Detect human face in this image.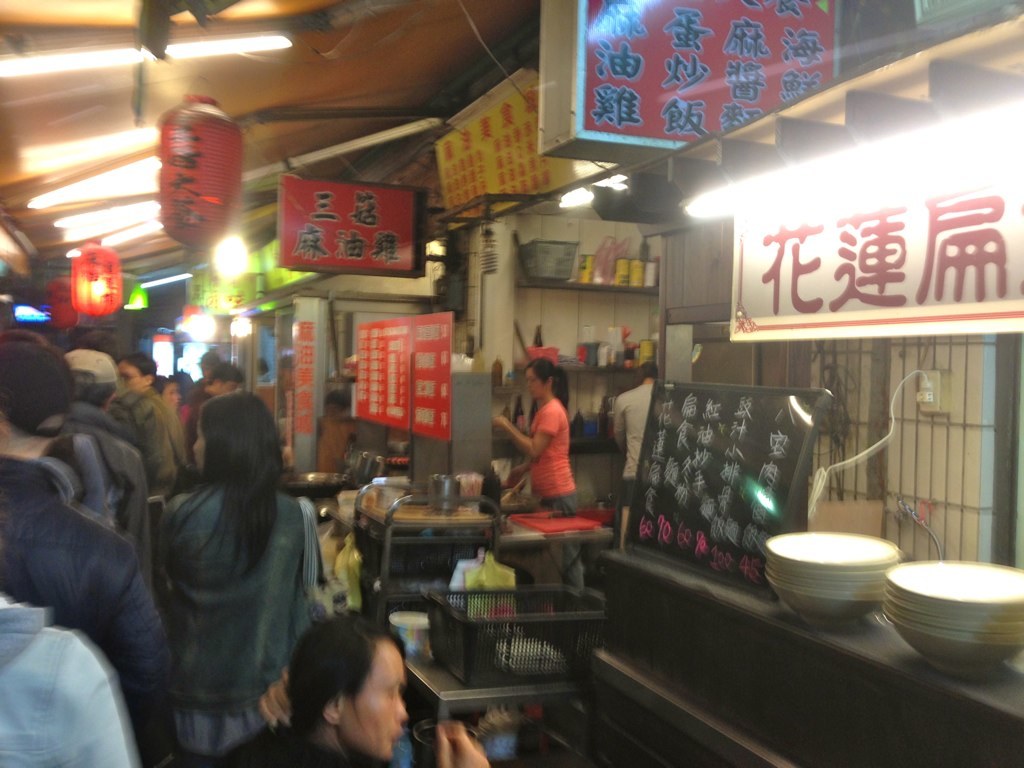
Detection: {"left": 190, "top": 424, "right": 207, "bottom": 480}.
